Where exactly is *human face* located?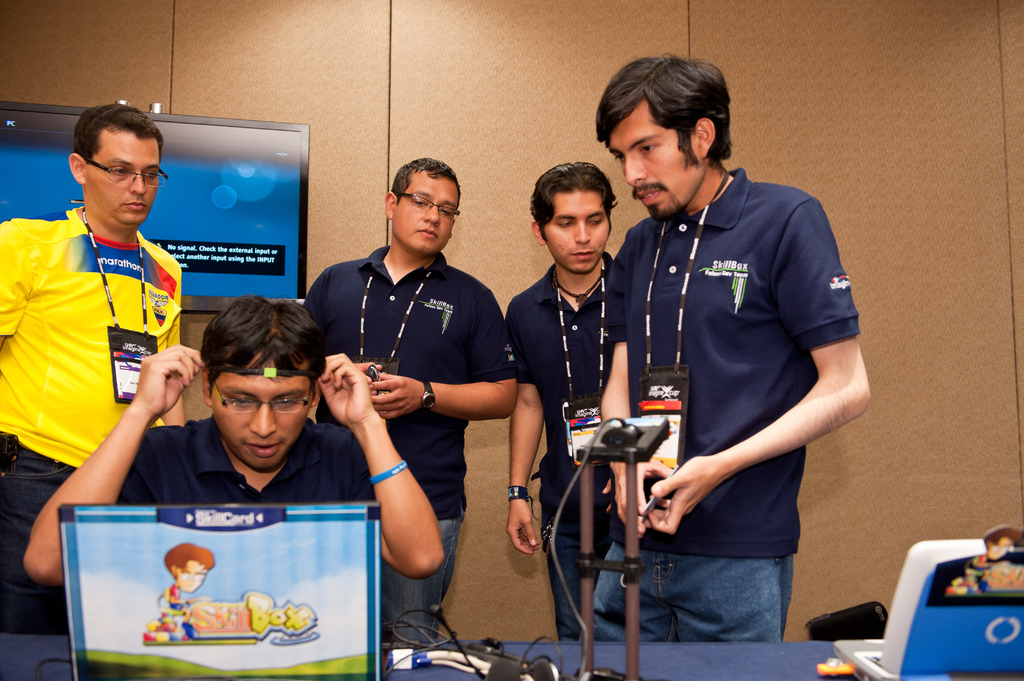
Its bounding box is region(542, 193, 609, 275).
